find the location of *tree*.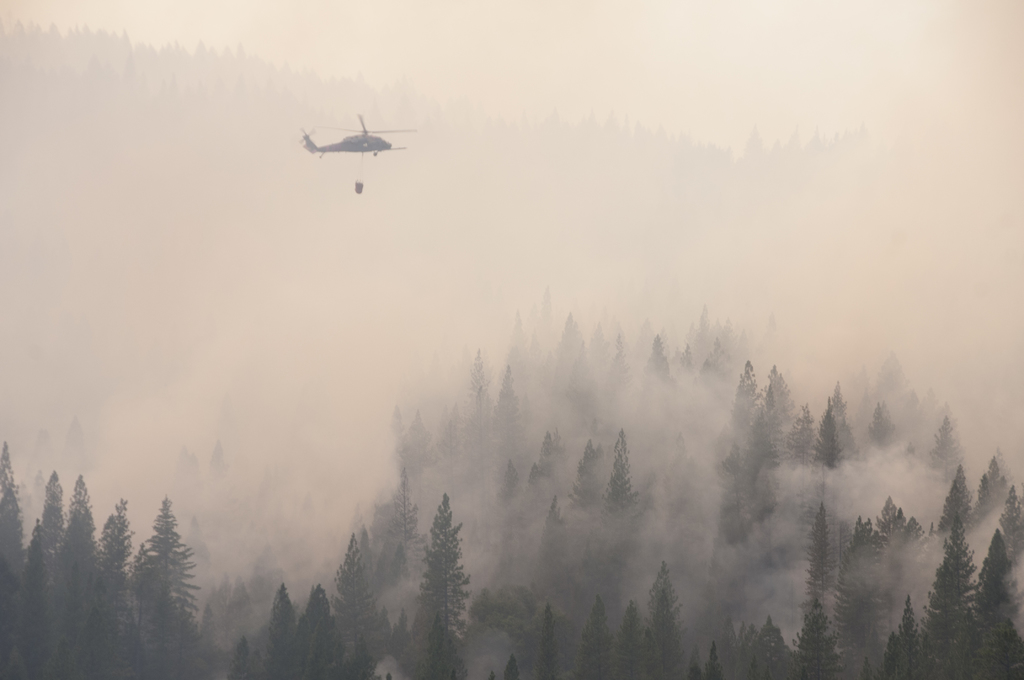
Location: (572,595,618,679).
